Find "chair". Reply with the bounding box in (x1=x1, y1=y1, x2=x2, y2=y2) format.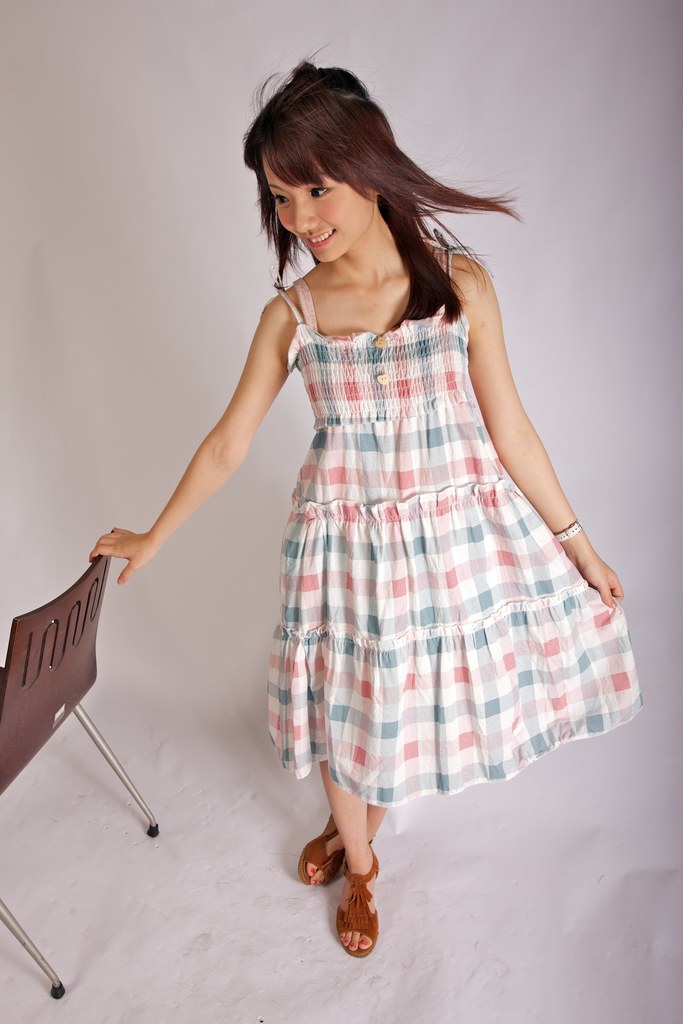
(x1=0, y1=533, x2=160, y2=996).
